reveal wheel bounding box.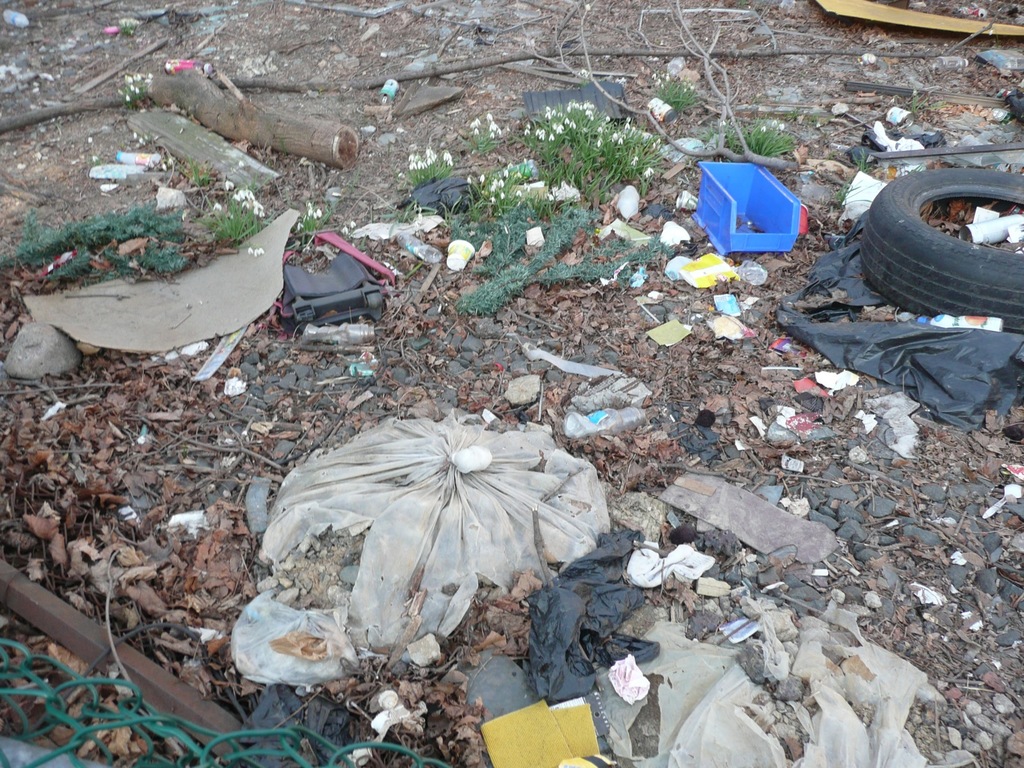
Revealed: rect(859, 172, 1023, 333).
